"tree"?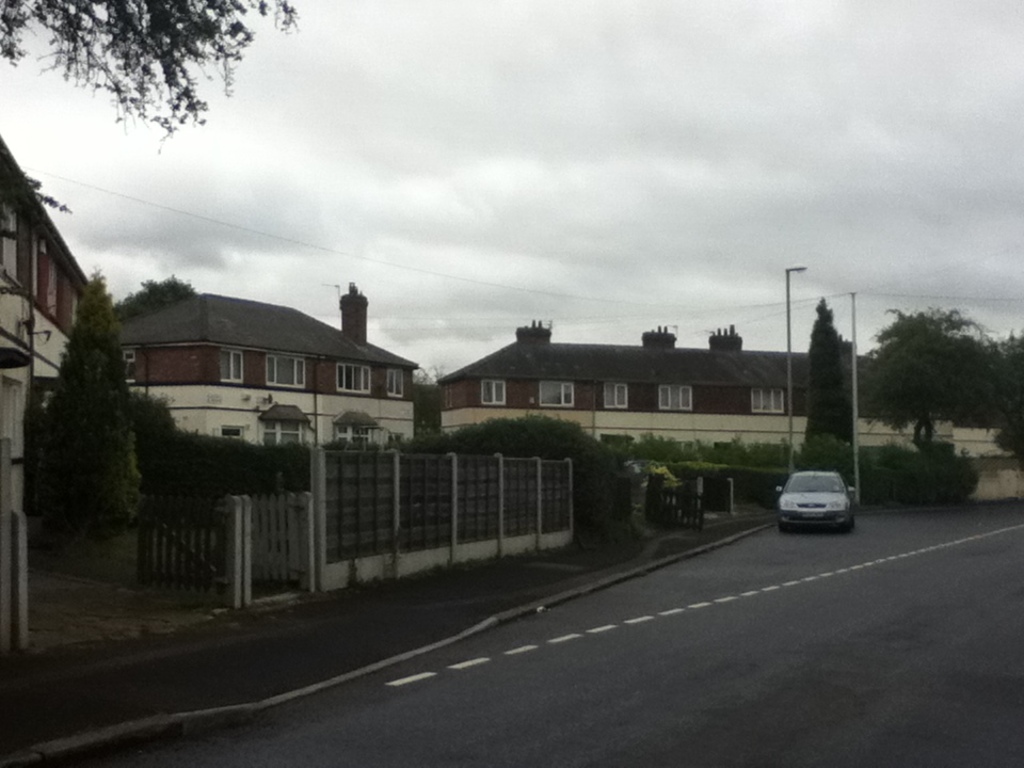
Rect(879, 286, 1007, 482)
